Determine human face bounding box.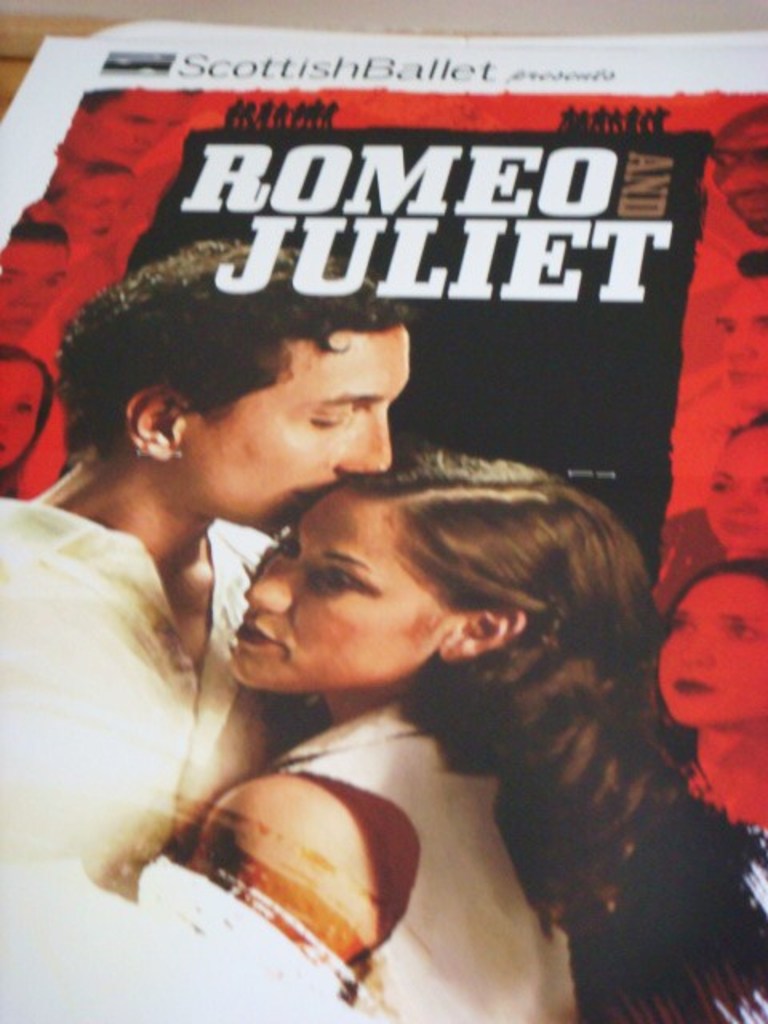
Determined: (left=238, top=490, right=450, bottom=693).
